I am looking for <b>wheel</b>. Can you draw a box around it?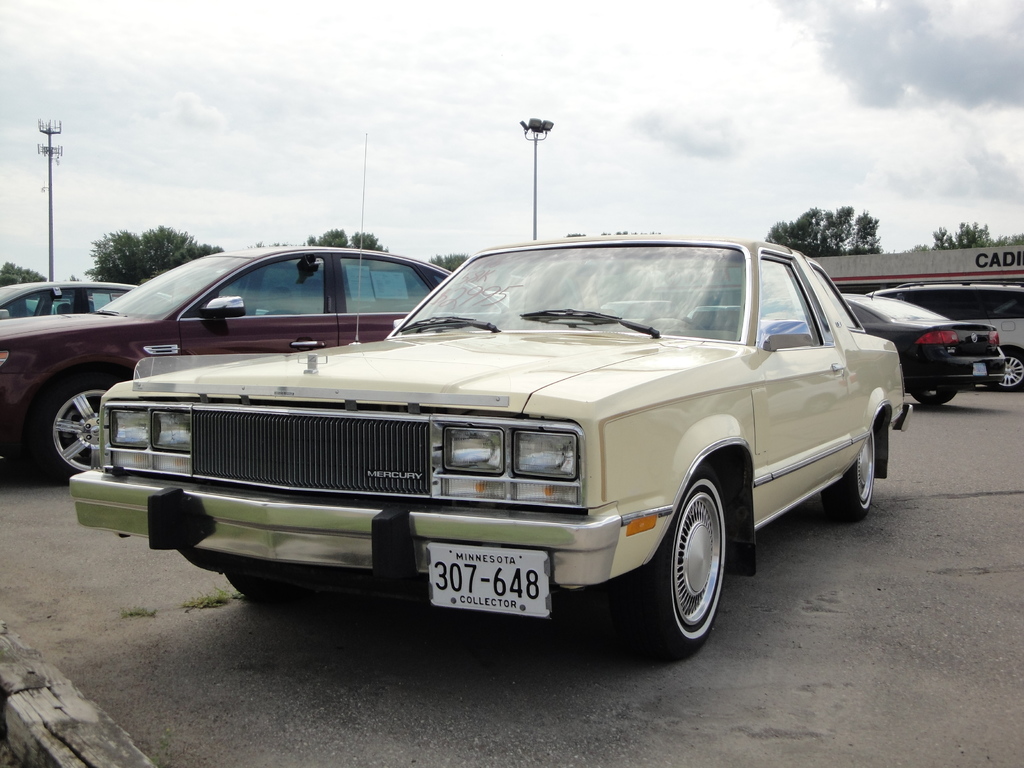
Sure, the bounding box is left=917, top=348, right=957, bottom=410.
